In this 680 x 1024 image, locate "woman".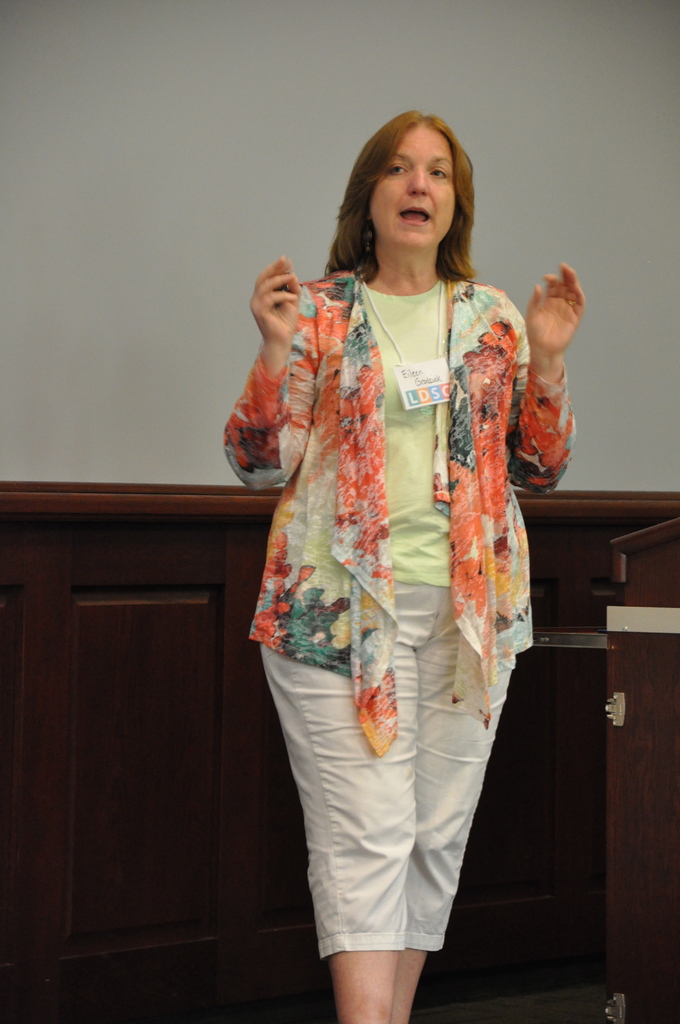
Bounding box: 223/145/556/1023.
